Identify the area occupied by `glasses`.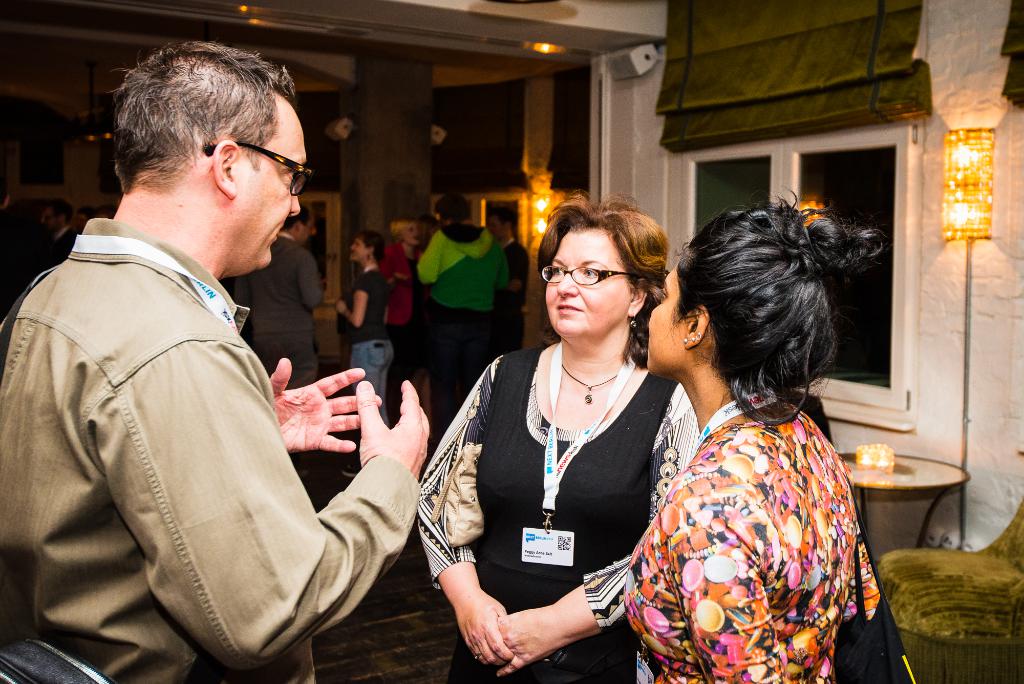
Area: l=536, t=259, r=645, b=291.
